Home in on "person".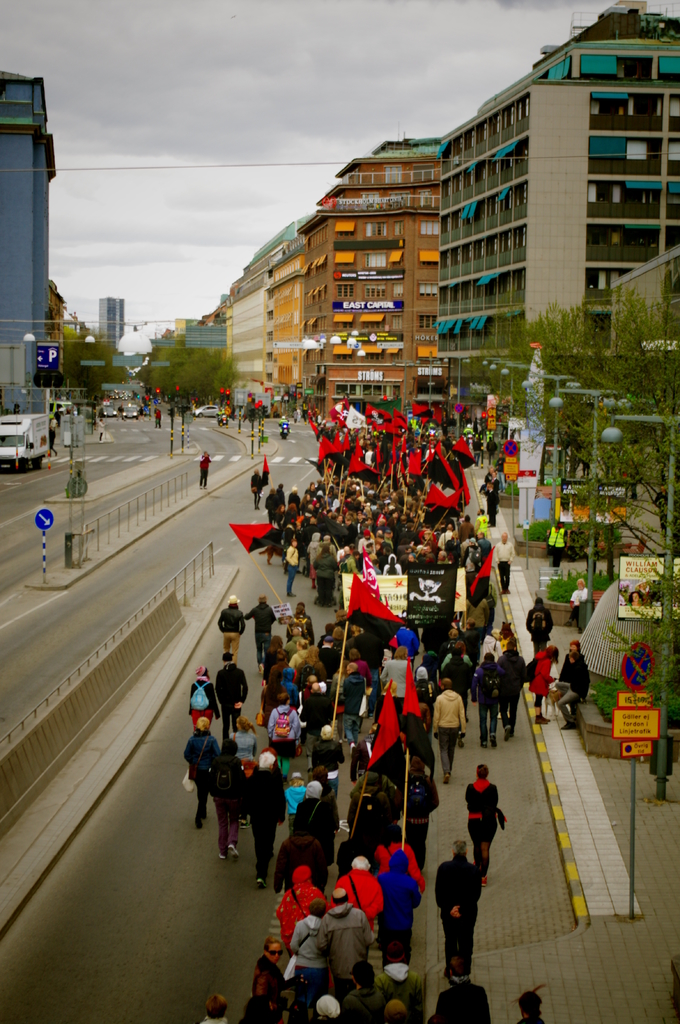
Homed in at Rect(522, 594, 551, 657).
